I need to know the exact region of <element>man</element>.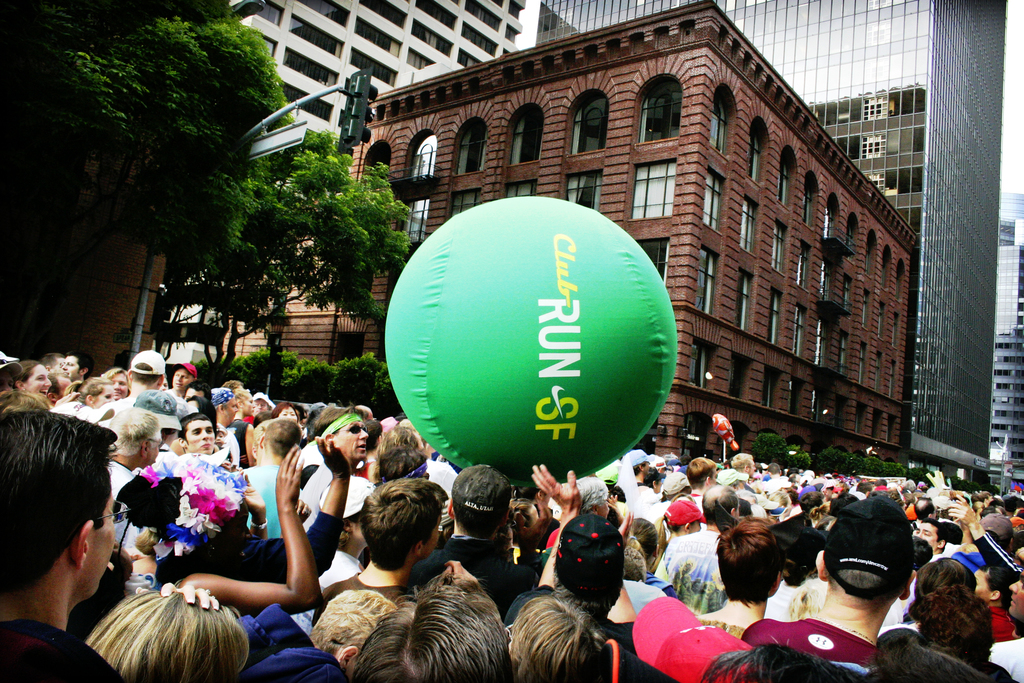
Region: (730, 452, 758, 477).
